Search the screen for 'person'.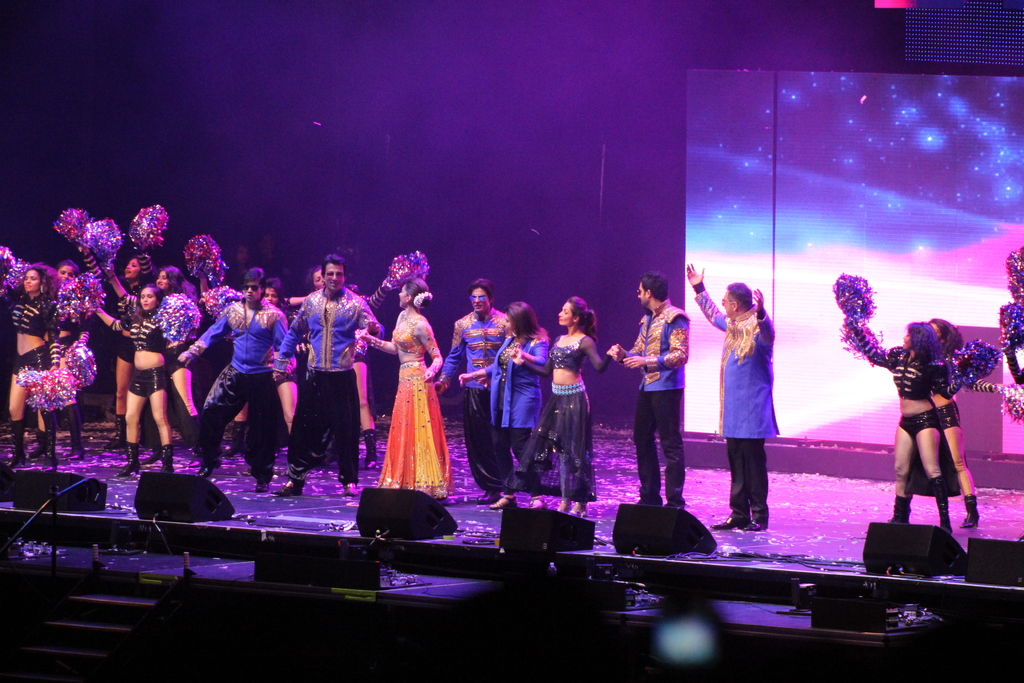
Found at {"x1": 456, "y1": 299, "x2": 555, "y2": 497}.
